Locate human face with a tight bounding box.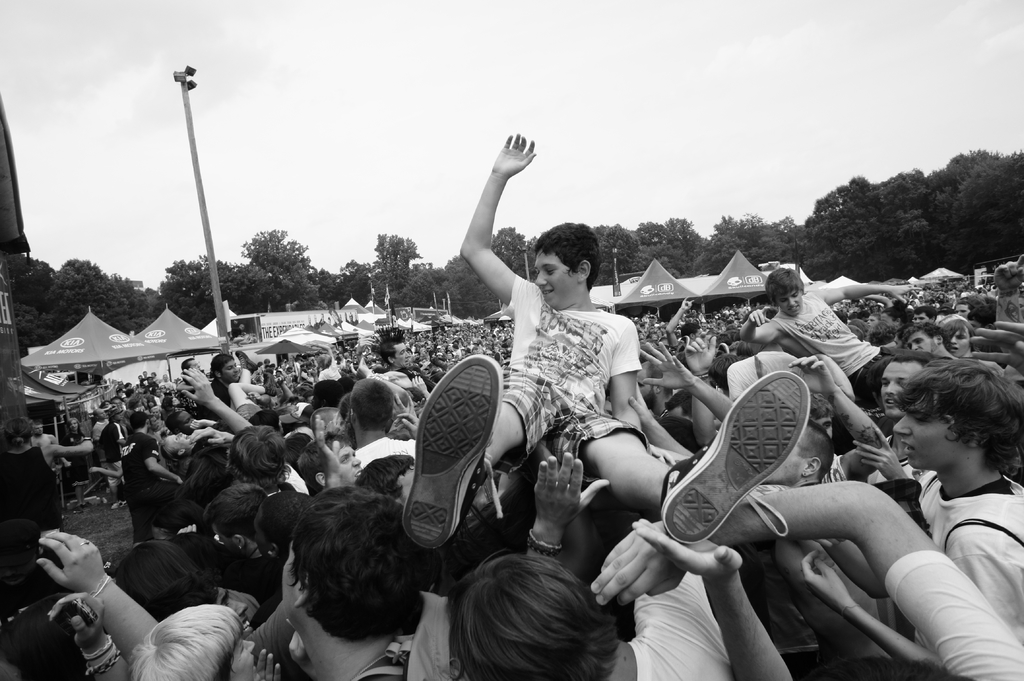
detection(896, 386, 951, 469).
